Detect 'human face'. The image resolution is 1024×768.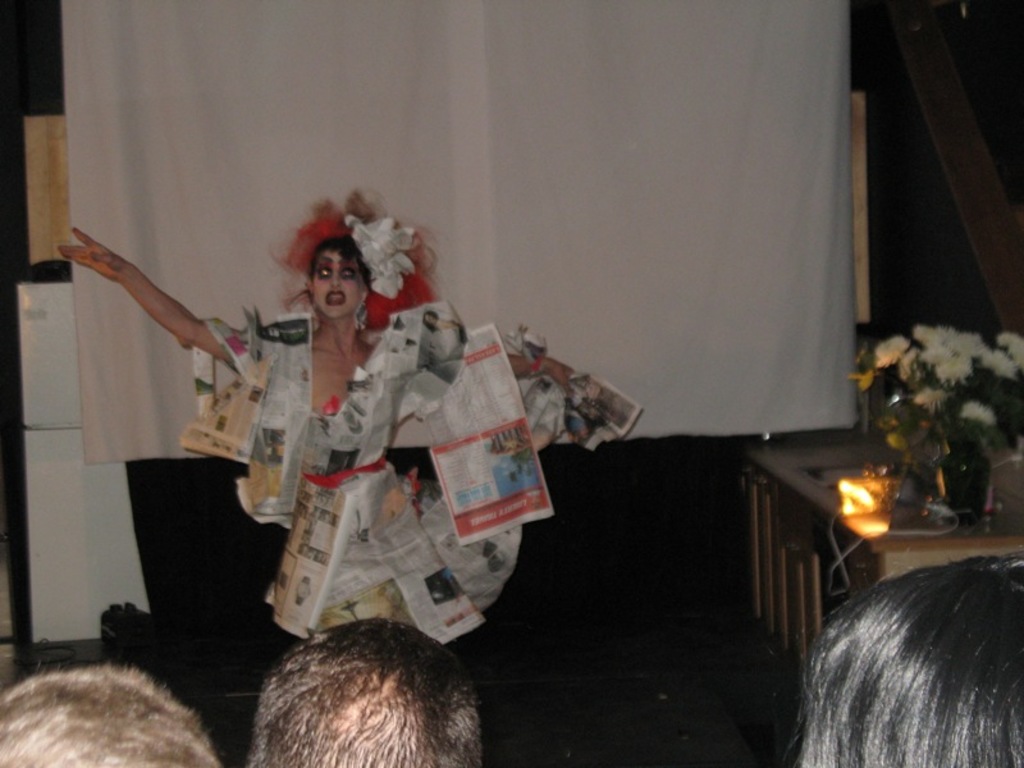
[left=308, top=247, right=369, bottom=321].
